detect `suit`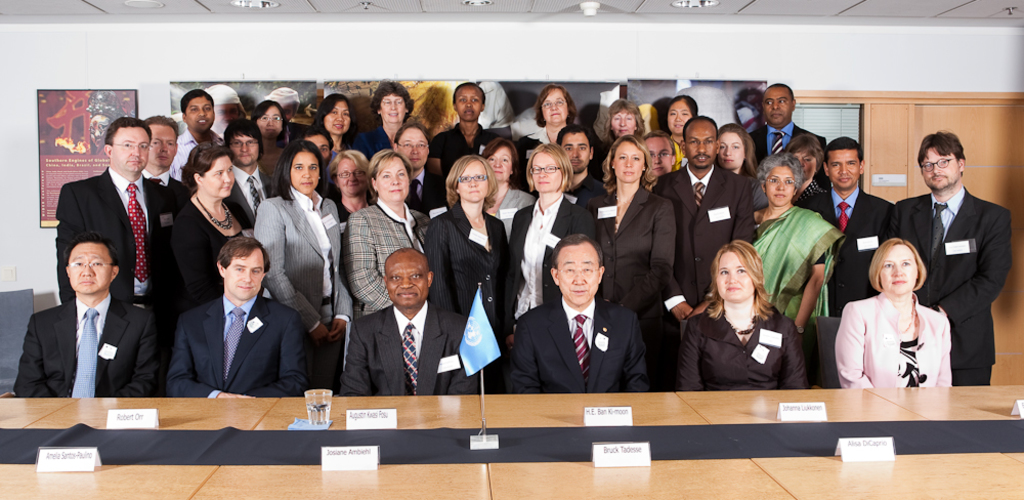
pyautogui.locateOnScreen(338, 297, 481, 392)
